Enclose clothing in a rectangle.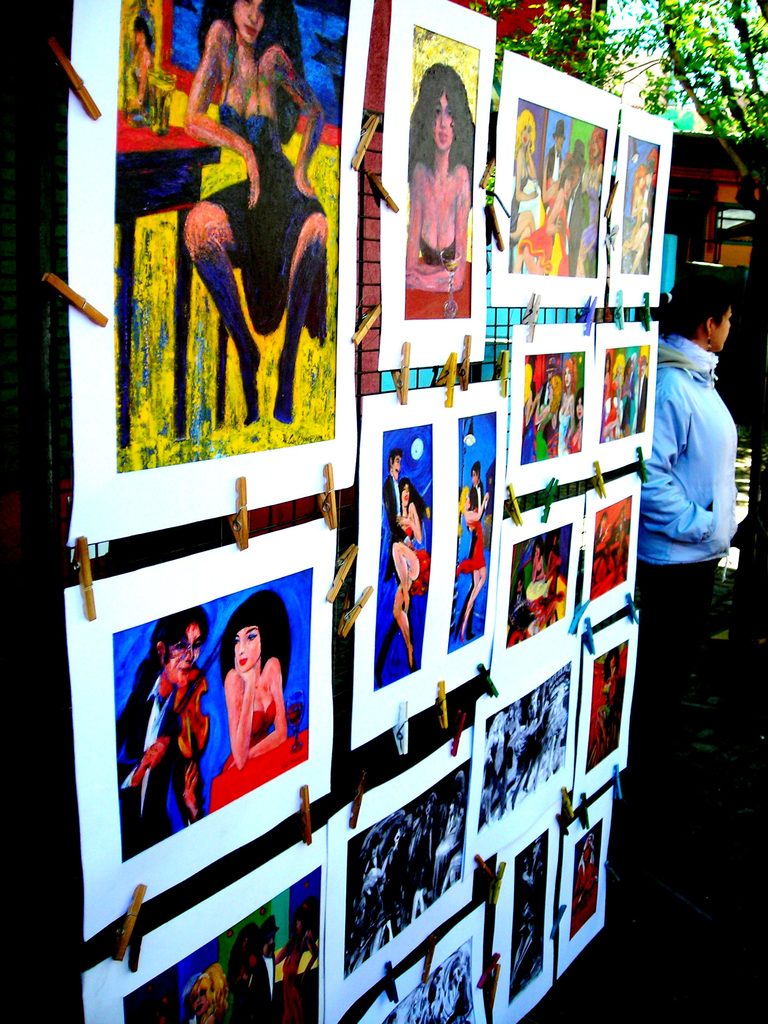
[left=385, top=475, right=406, bottom=674].
